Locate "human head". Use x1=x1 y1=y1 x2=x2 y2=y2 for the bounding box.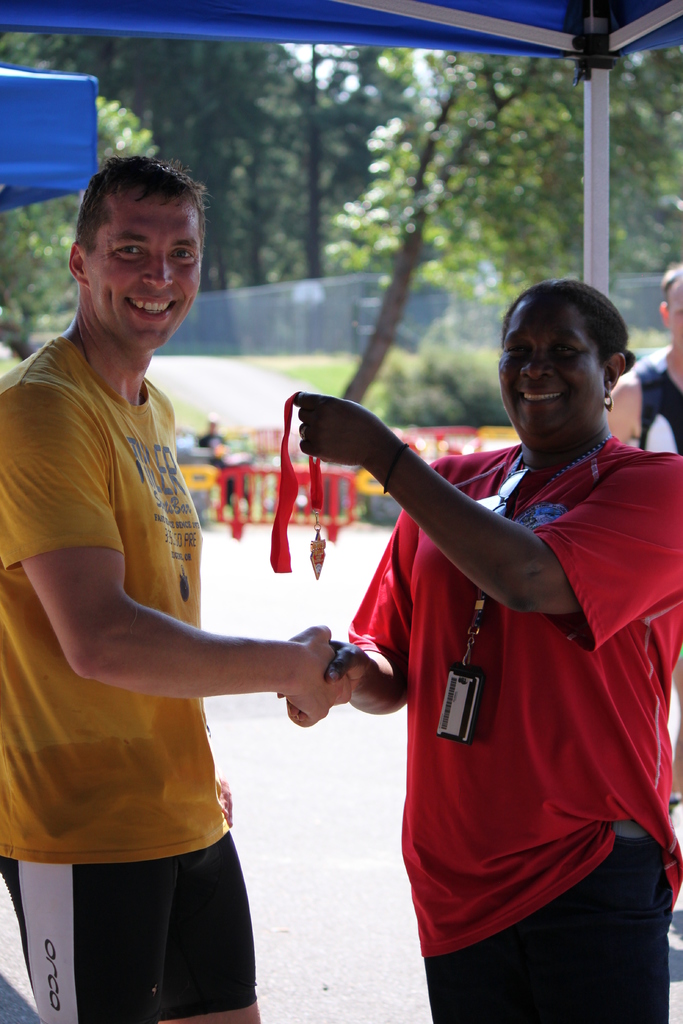
x1=499 y1=275 x2=633 y2=433.
